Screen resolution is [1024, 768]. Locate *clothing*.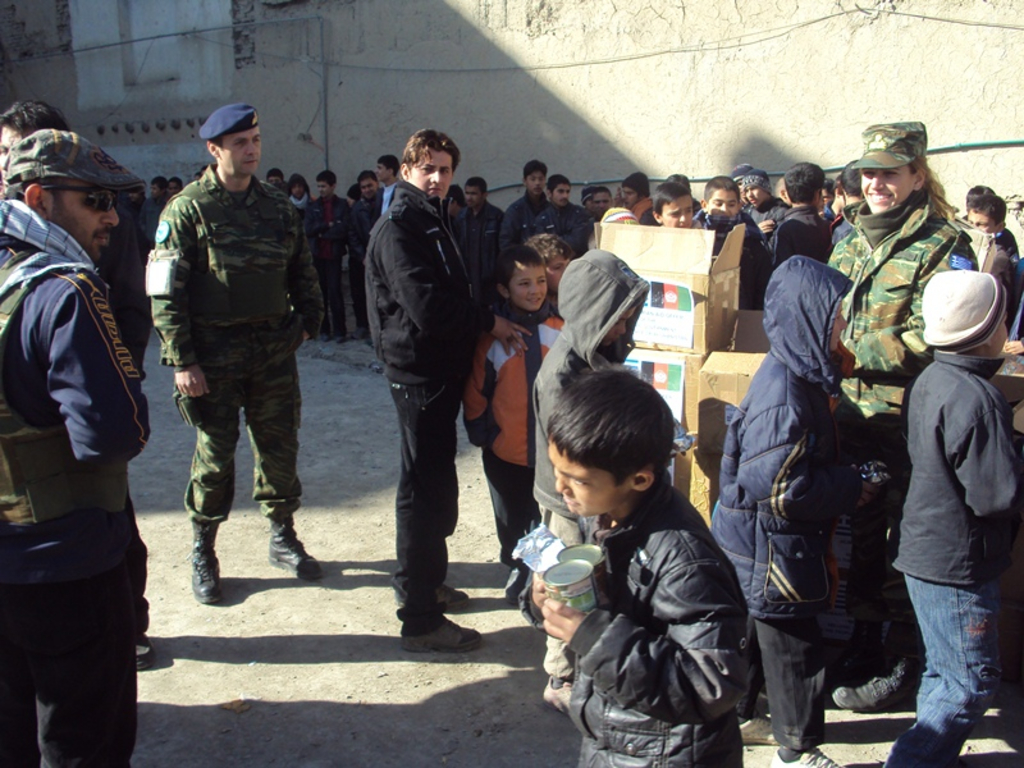
<bbox>545, 466, 754, 767</bbox>.
